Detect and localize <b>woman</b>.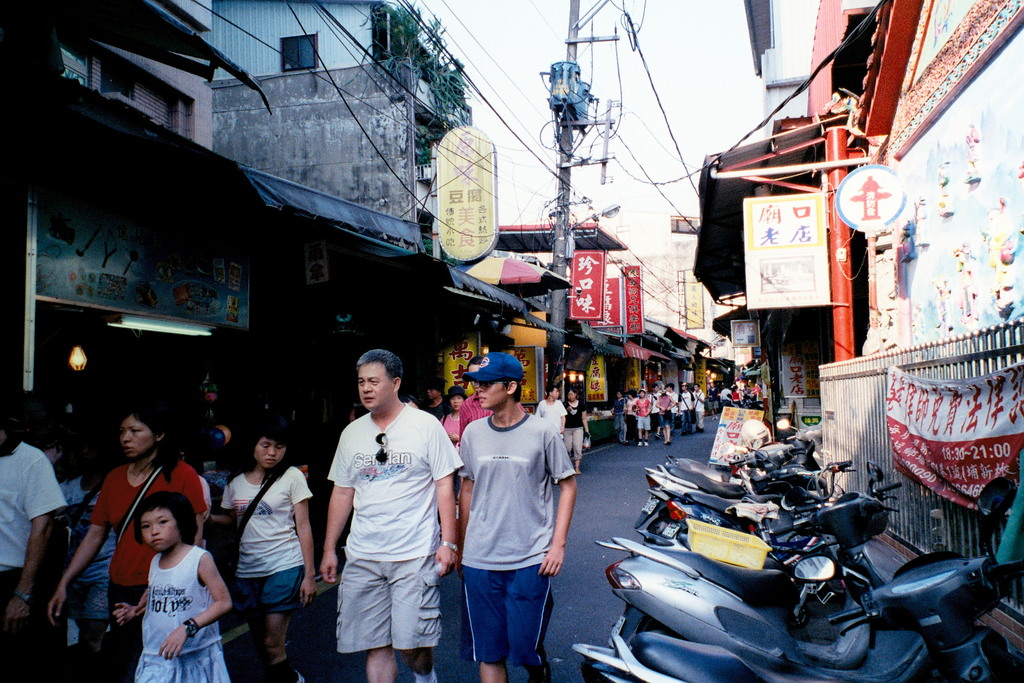
Localized at <region>728, 384, 742, 411</region>.
